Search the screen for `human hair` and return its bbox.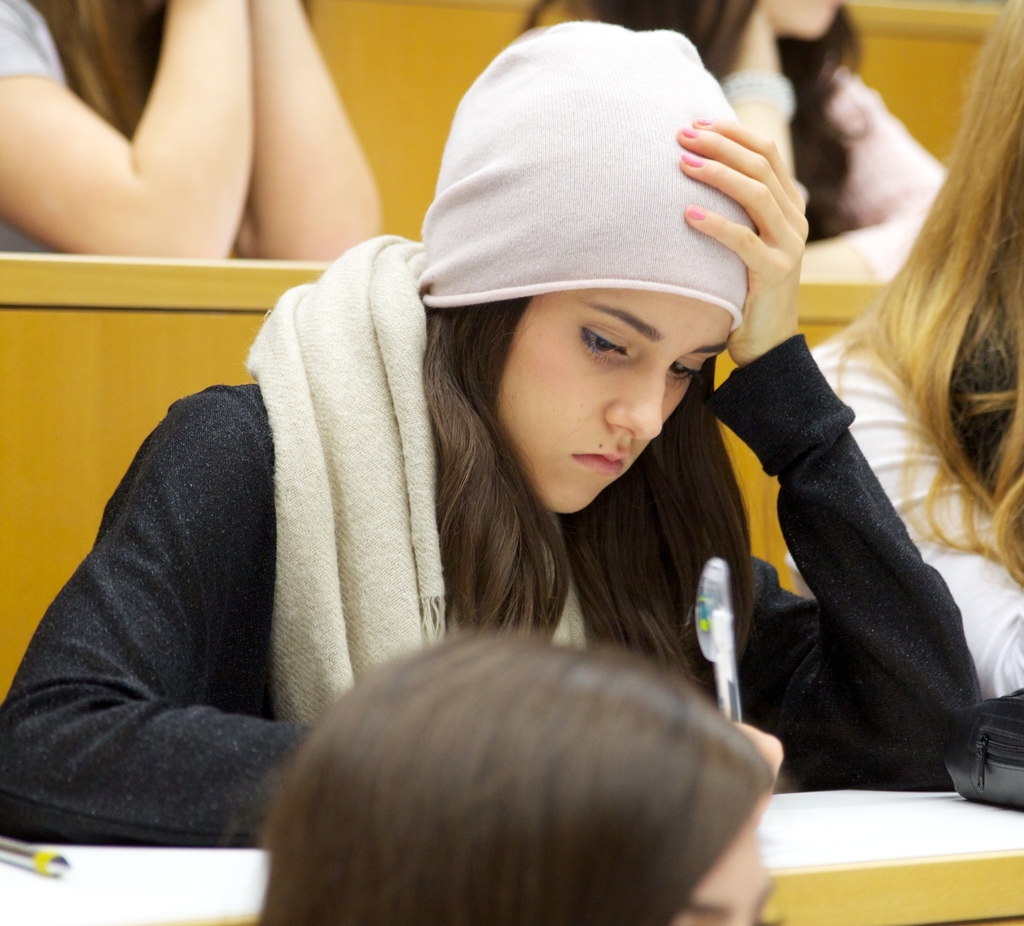
Found: bbox(518, 0, 871, 246).
